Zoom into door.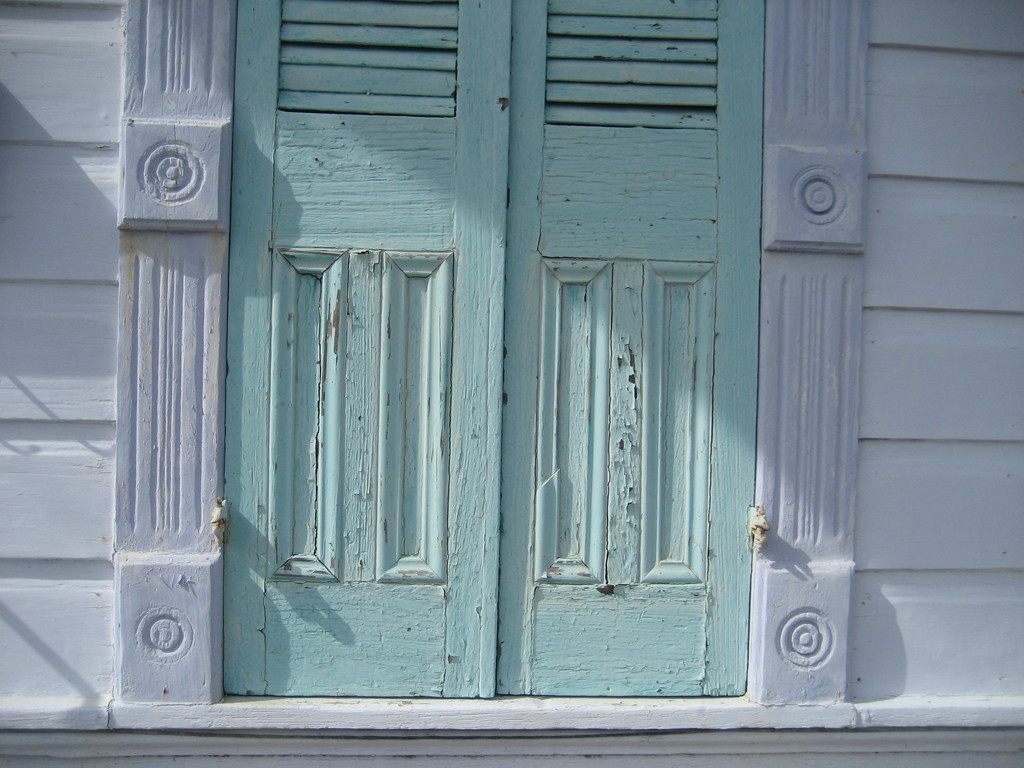
Zoom target: bbox=(231, 0, 758, 698).
